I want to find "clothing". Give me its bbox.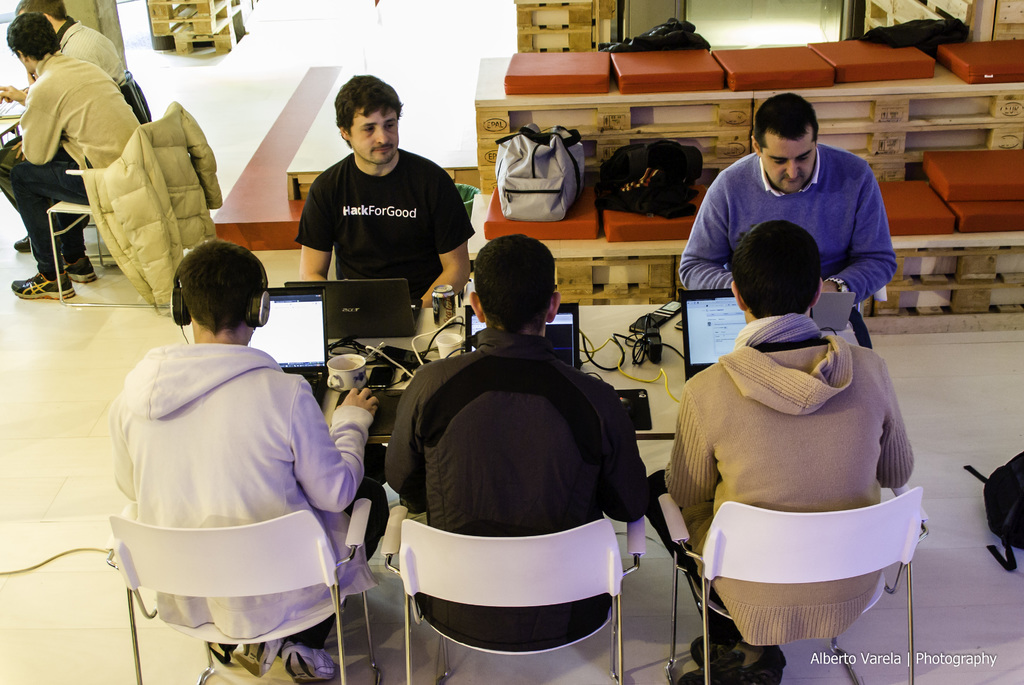
bbox=[95, 294, 358, 636].
